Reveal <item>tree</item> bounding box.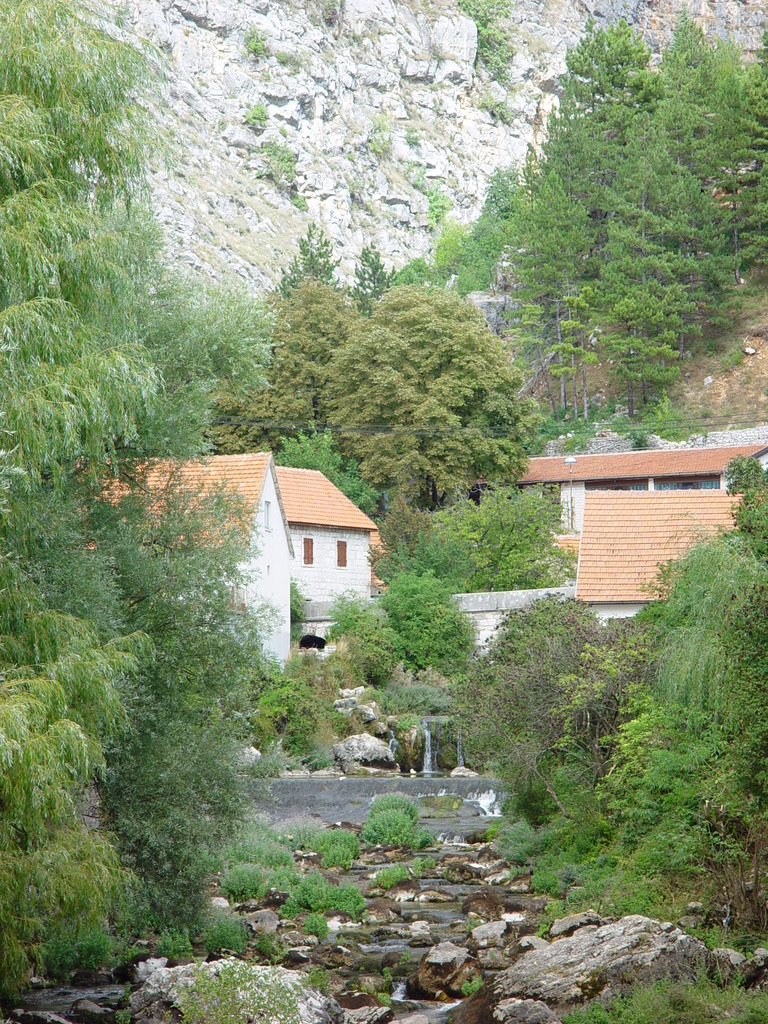
Revealed: 312/282/543/514.
